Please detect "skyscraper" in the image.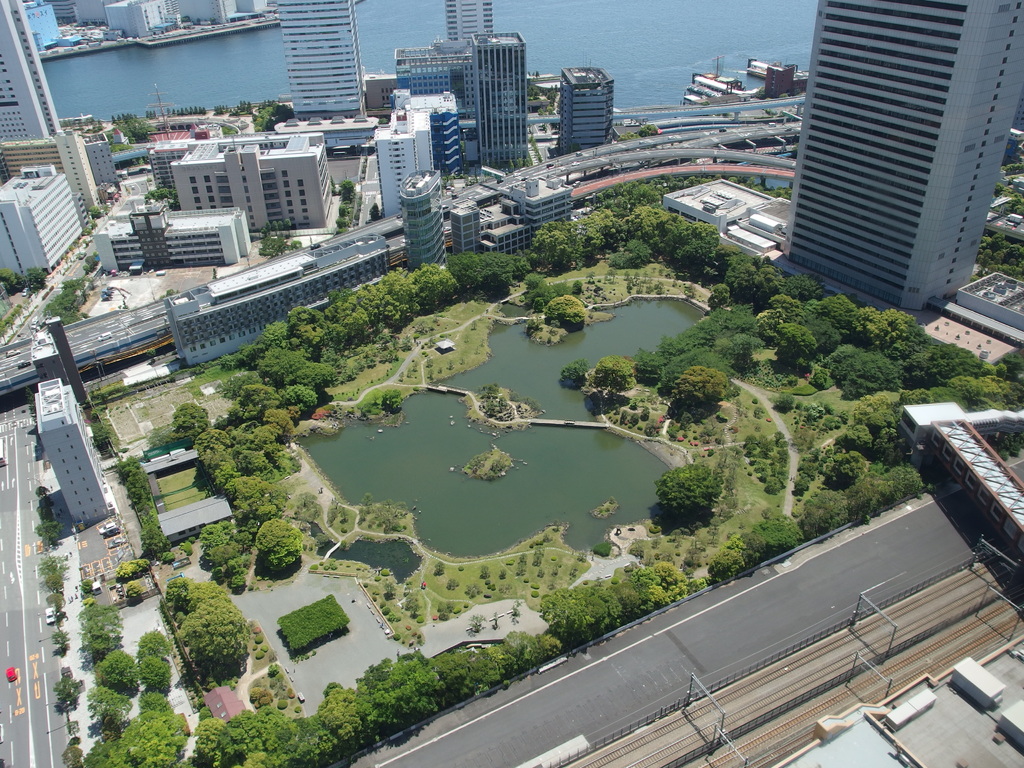
[749,5,1023,322].
